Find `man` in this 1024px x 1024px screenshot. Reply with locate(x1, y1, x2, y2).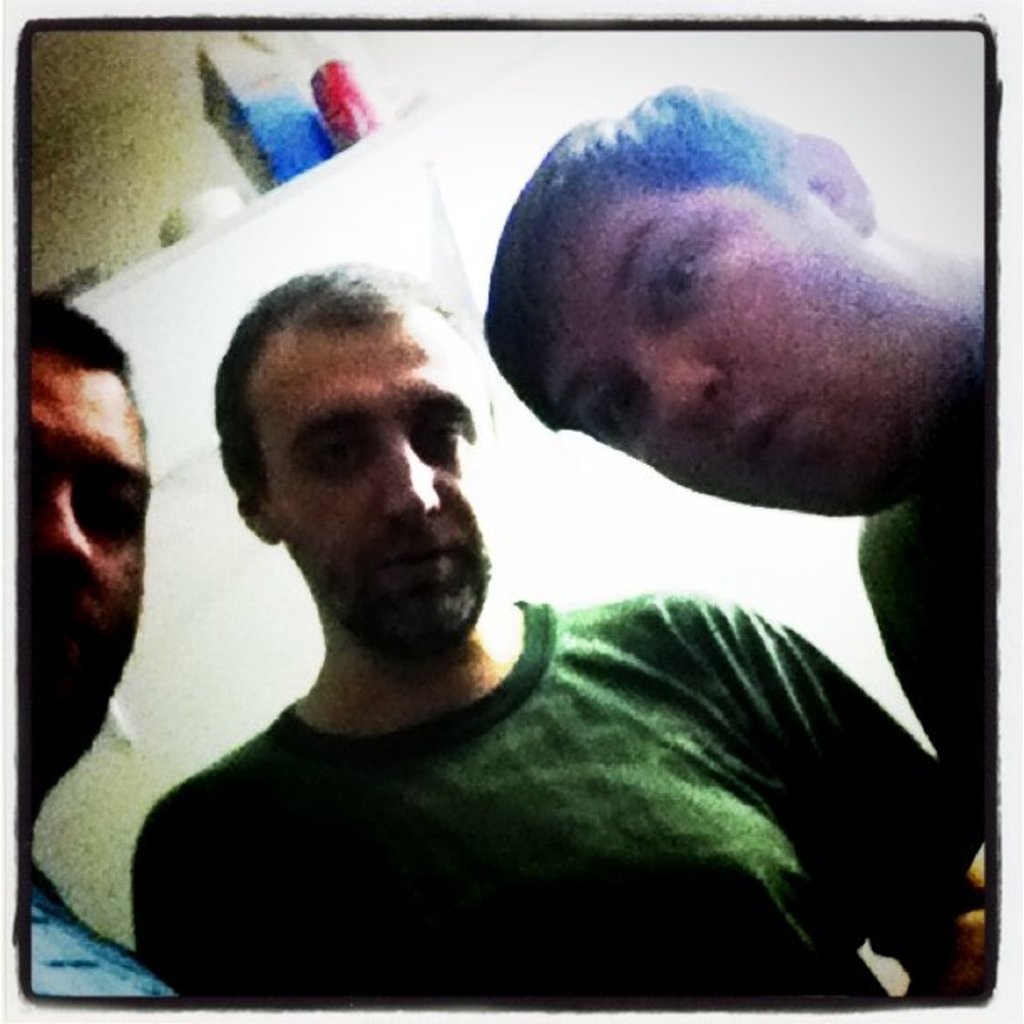
locate(475, 77, 1001, 791).
